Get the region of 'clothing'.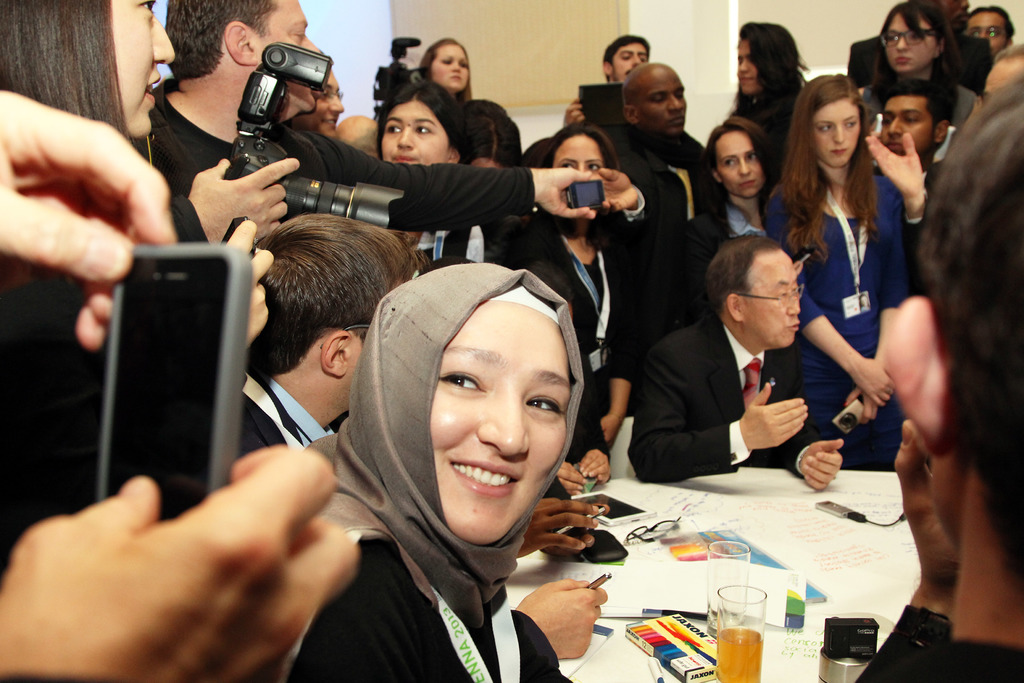
406,214,499,272.
